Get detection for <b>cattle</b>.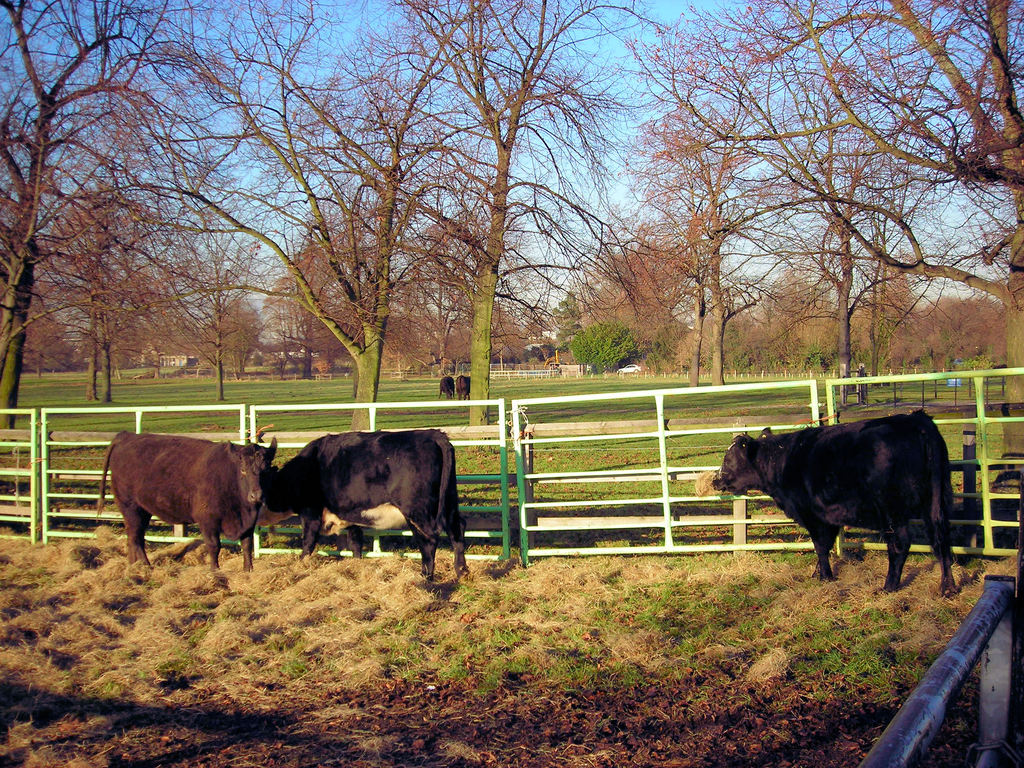
Detection: x1=438, y1=373, x2=452, y2=400.
